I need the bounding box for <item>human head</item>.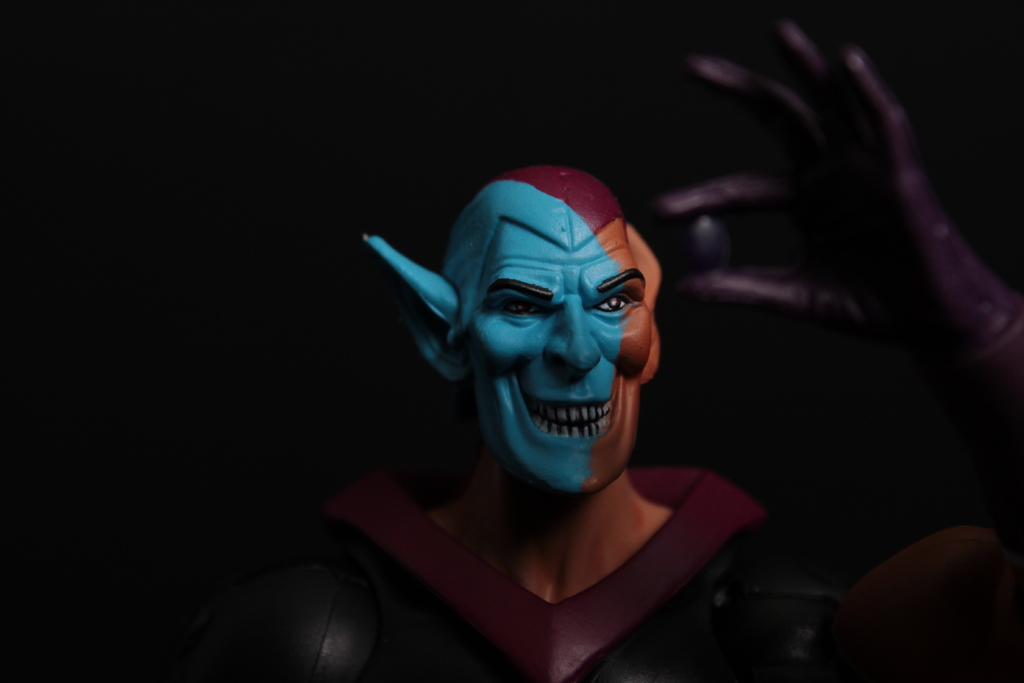
Here it is: 406, 163, 662, 475.
